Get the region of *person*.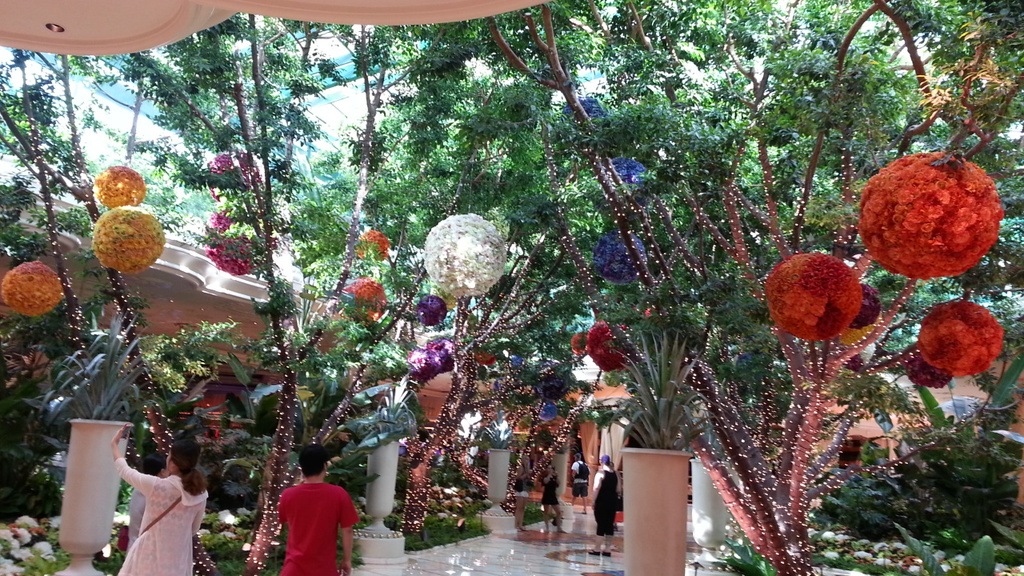
l=275, t=444, r=357, b=575.
